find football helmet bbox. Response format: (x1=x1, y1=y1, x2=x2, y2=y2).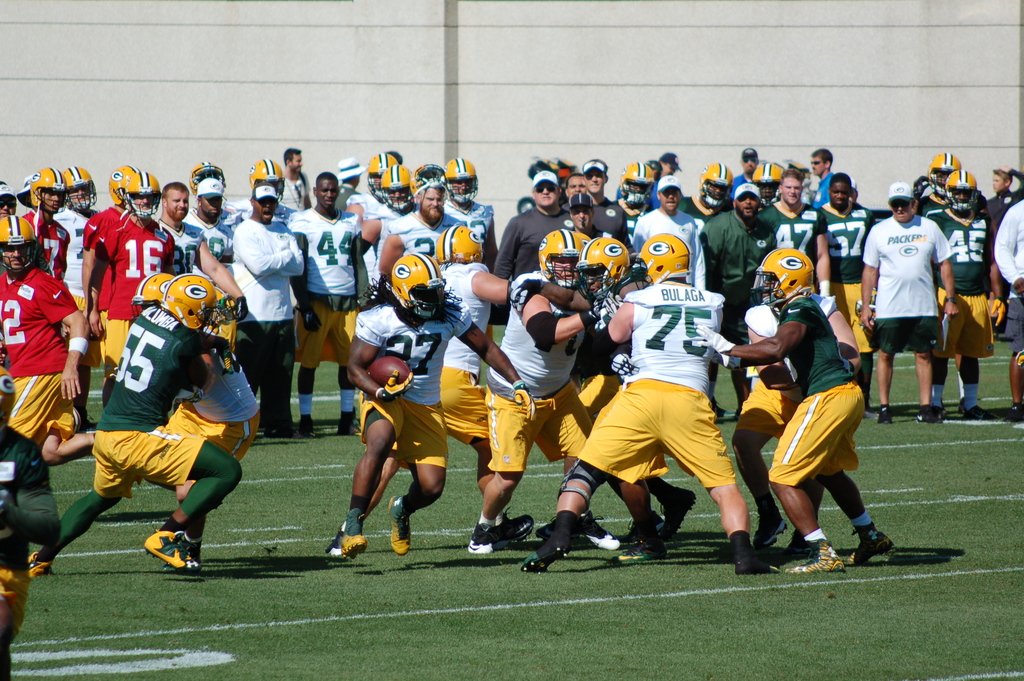
(x1=161, y1=272, x2=217, y2=334).
